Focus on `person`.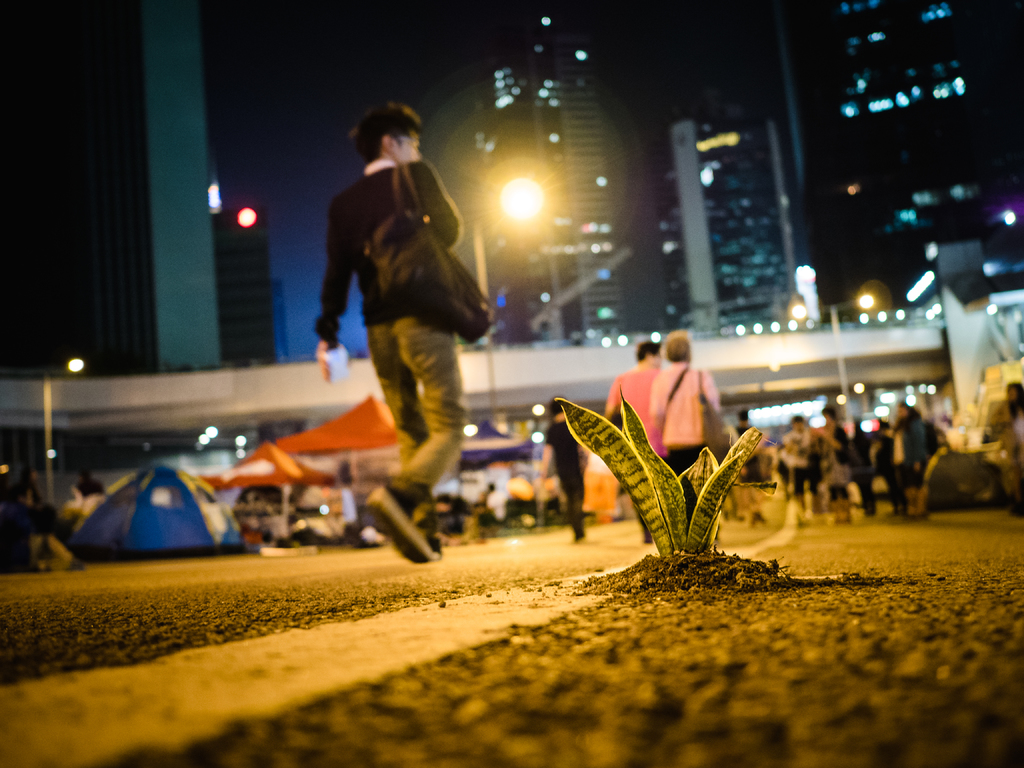
Focused at l=70, t=468, r=112, b=543.
